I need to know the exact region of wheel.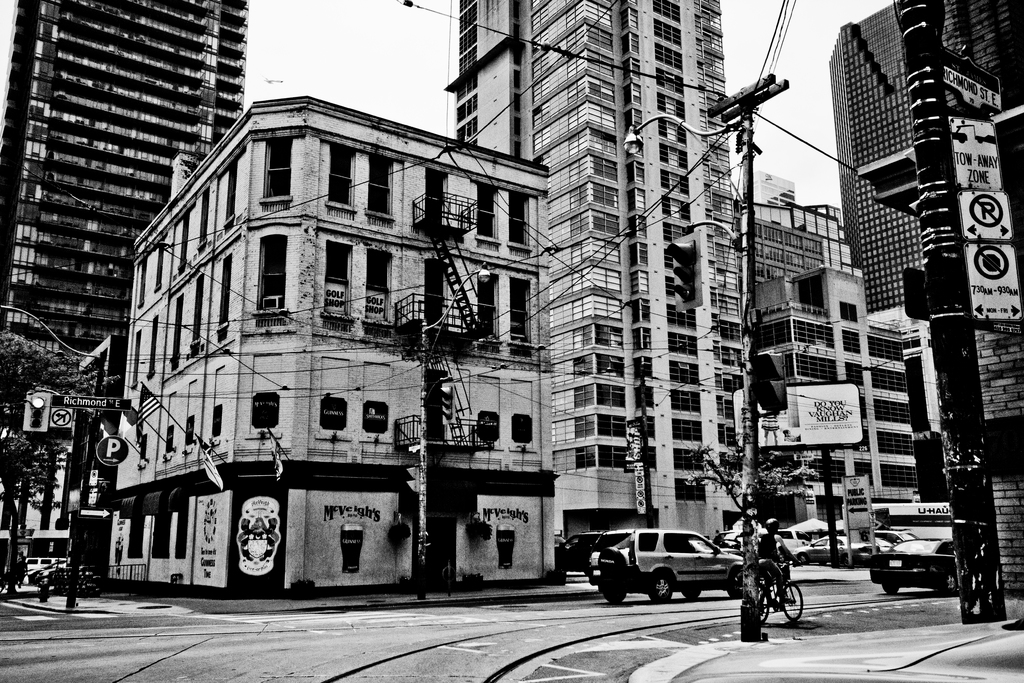
Region: <bbox>757, 591, 770, 622</bbox>.
